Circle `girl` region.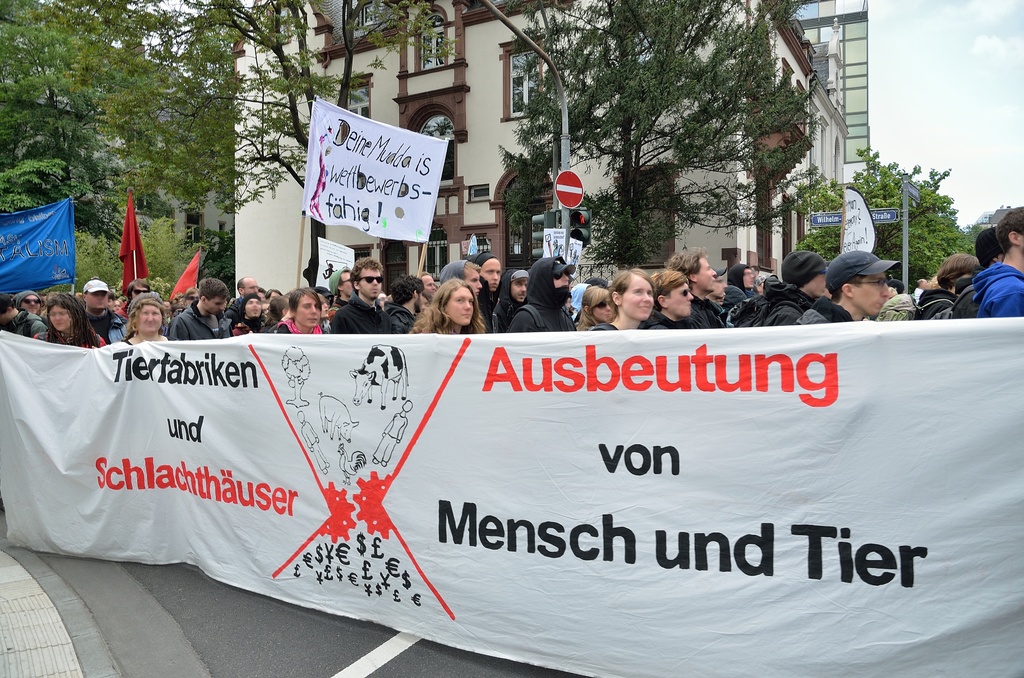
Region: rect(592, 266, 657, 334).
